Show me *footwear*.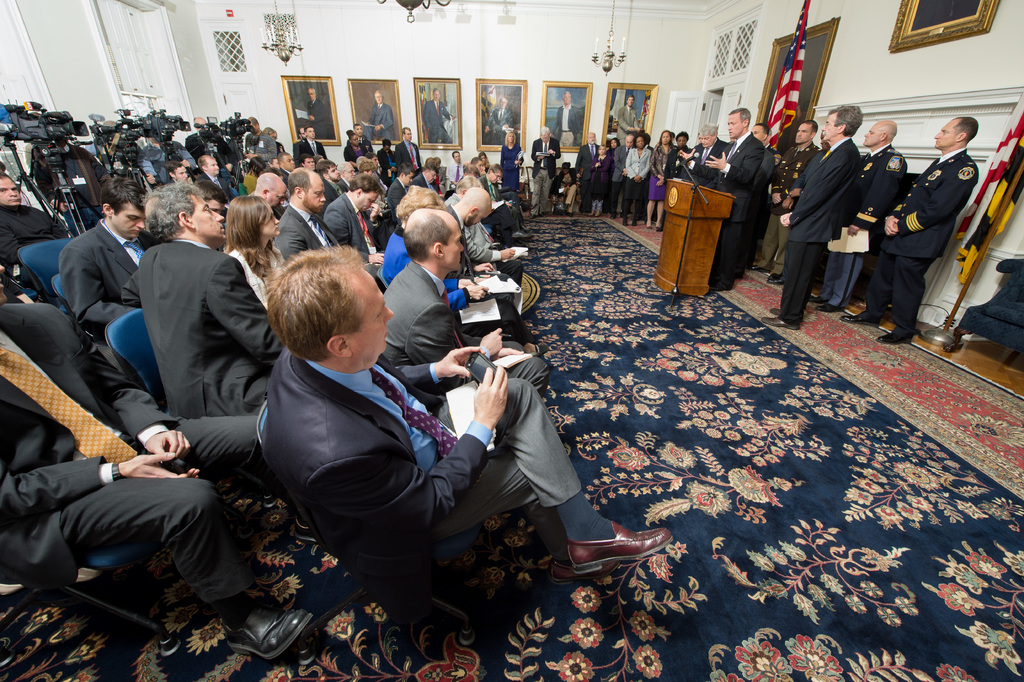
*footwear* is here: 765, 278, 786, 286.
